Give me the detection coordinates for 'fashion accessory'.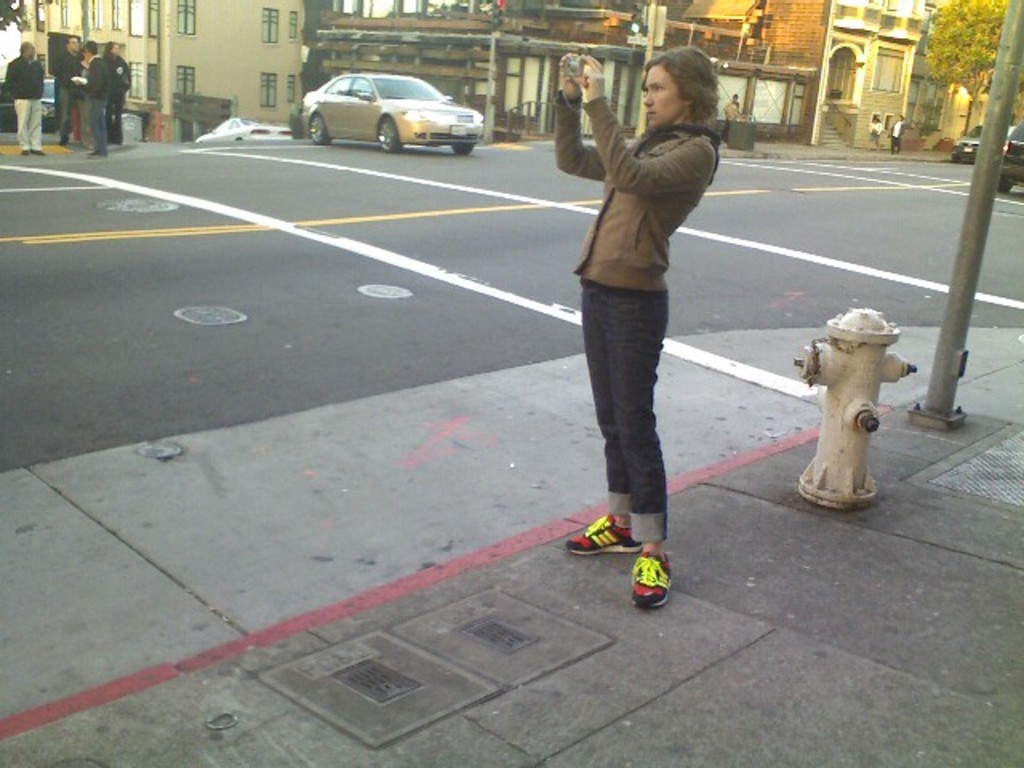
x1=627 y1=557 x2=674 y2=611.
